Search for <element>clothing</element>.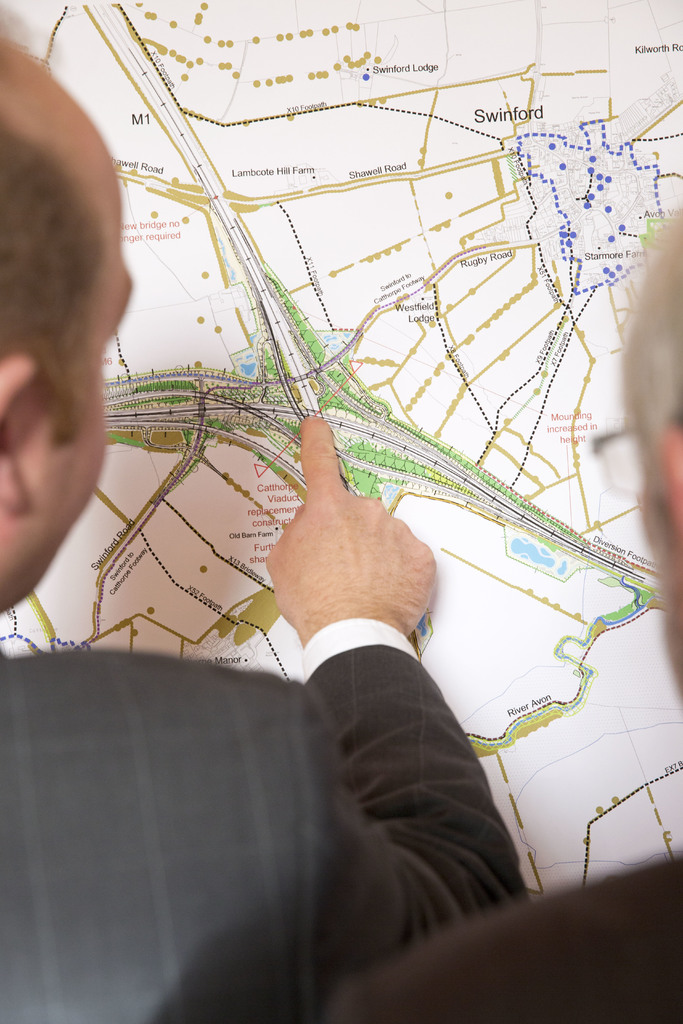
Found at 337, 857, 682, 1023.
